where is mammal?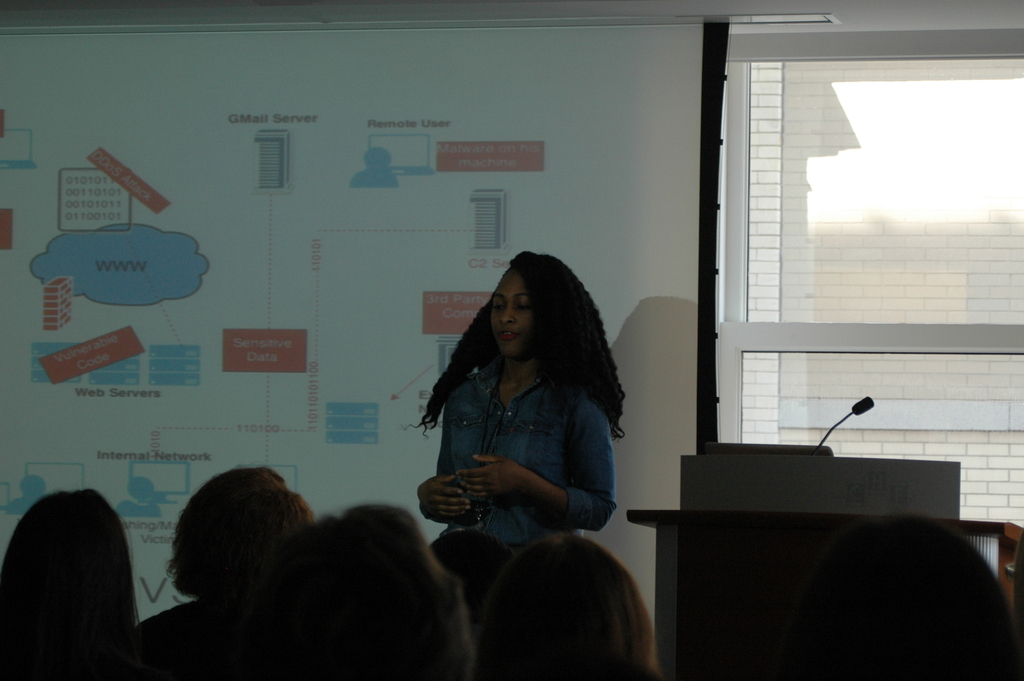
bbox=[0, 486, 139, 680].
